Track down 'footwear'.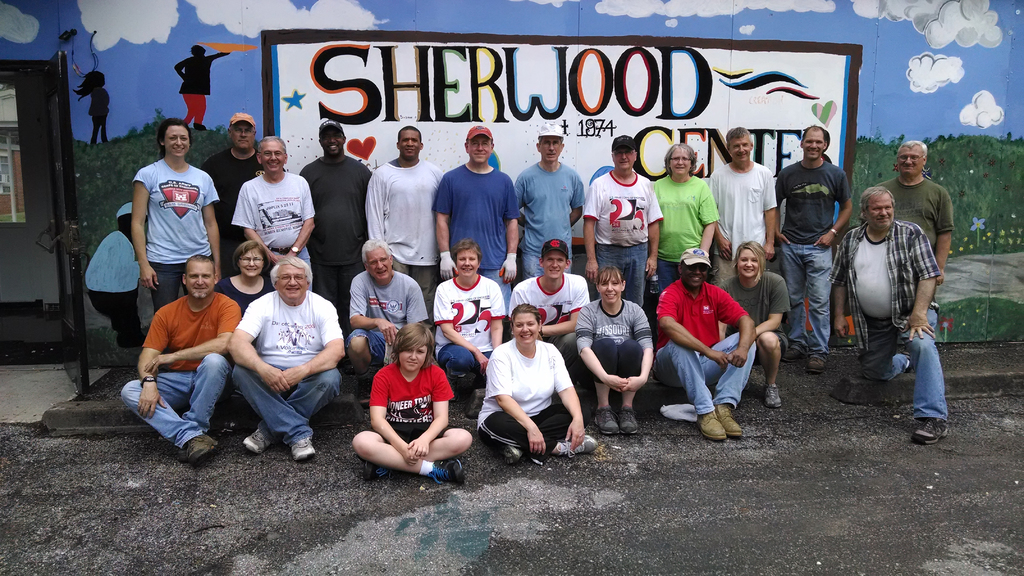
Tracked to 807:356:828:372.
